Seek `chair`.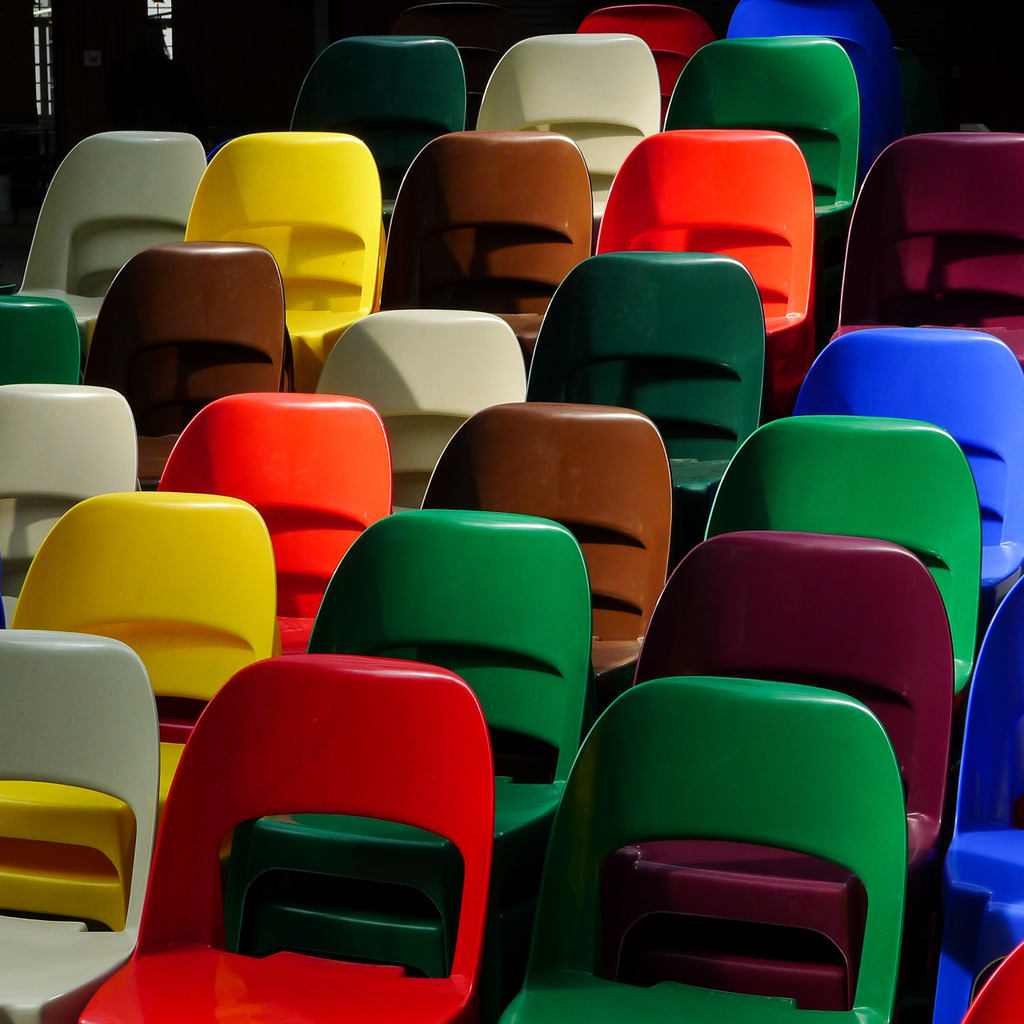
929:570:1023:1023.
